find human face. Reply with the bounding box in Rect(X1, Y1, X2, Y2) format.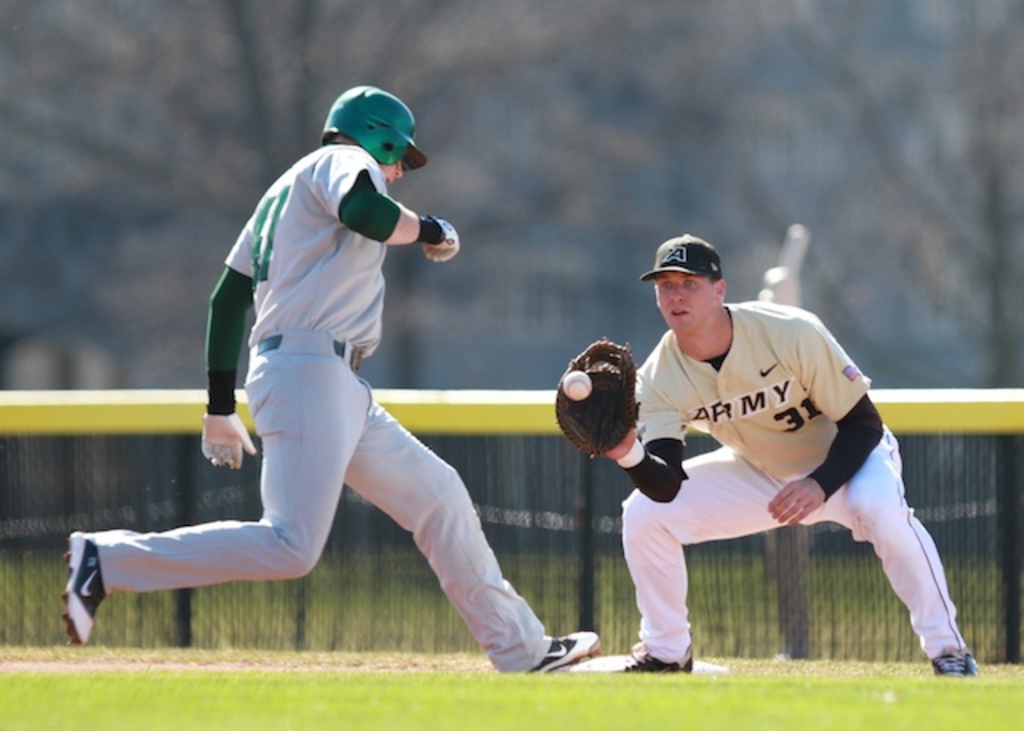
Rect(379, 157, 403, 182).
